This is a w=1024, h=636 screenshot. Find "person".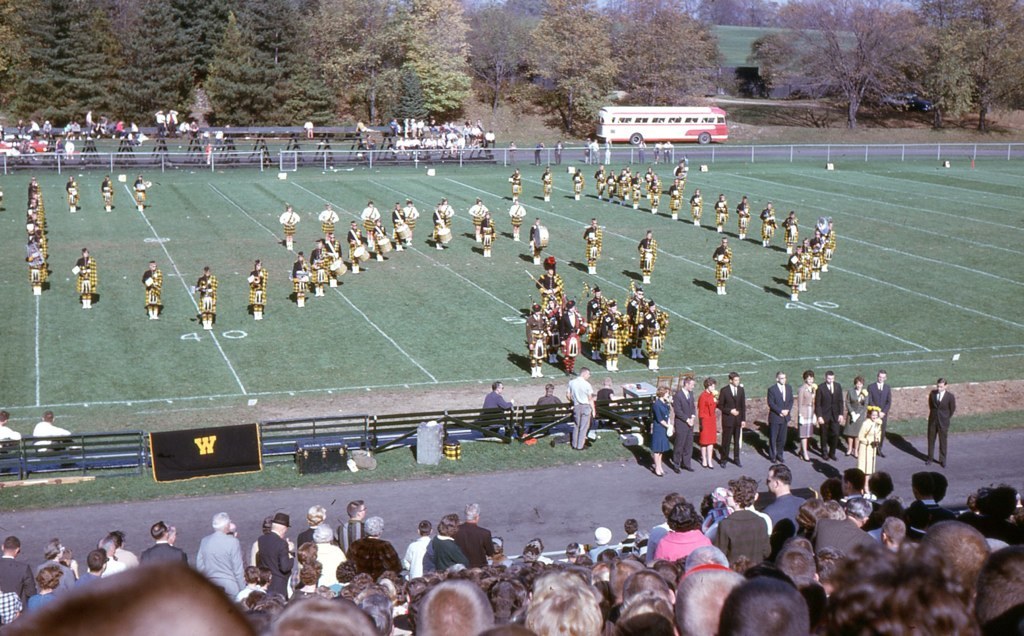
Bounding box: {"left": 637, "top": 229, "right": 661, "bottom": 285}.
